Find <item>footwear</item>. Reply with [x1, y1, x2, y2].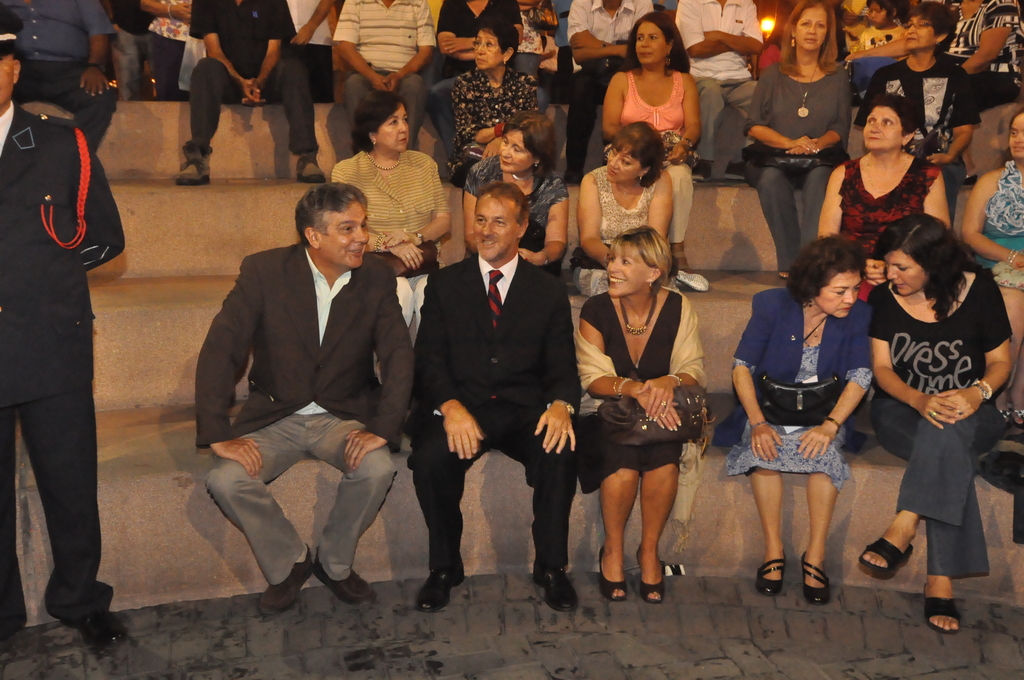
[798, 546, 831, 601].
